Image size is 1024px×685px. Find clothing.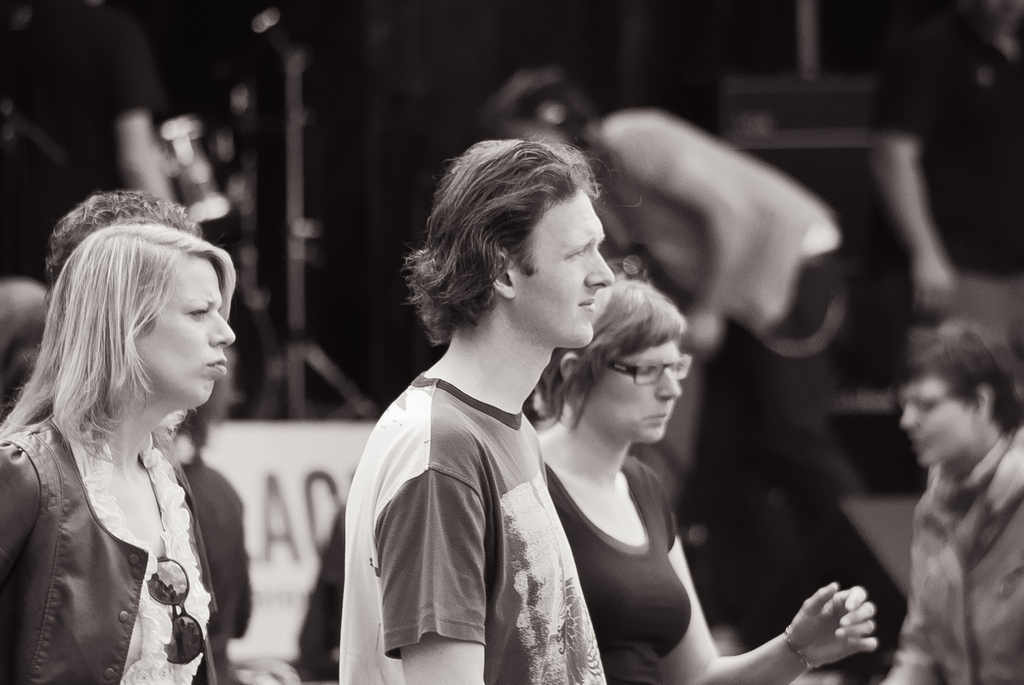
(left=896, top=426, right=1023, bottom=684).
